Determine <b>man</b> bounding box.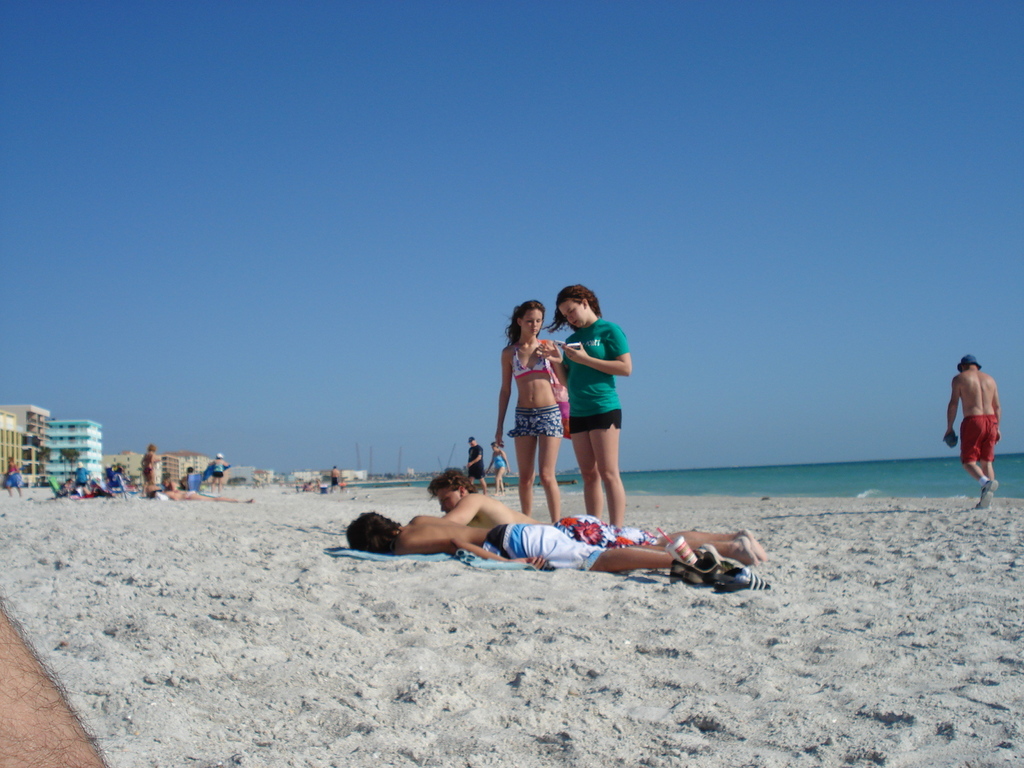
Determined: [left=328, top=461, right=342, bottom=495].
